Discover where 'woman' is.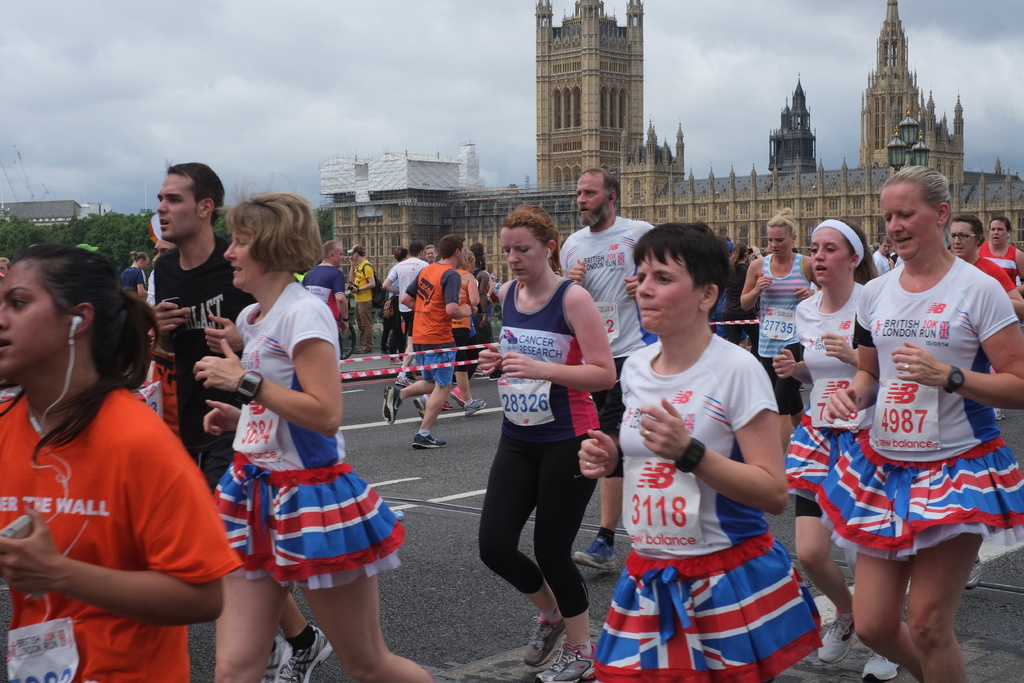
Discovered at select_region(570, 220, 825, 682).
